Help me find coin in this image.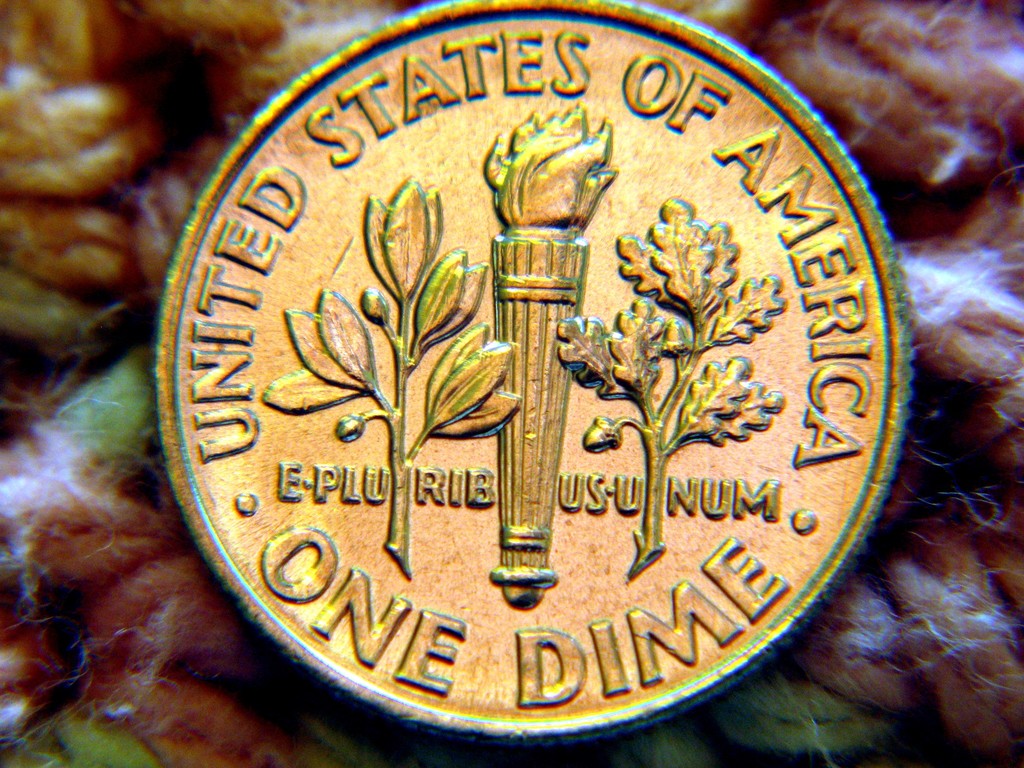
Found it: <region>152, 0, 916, 740</region>.
